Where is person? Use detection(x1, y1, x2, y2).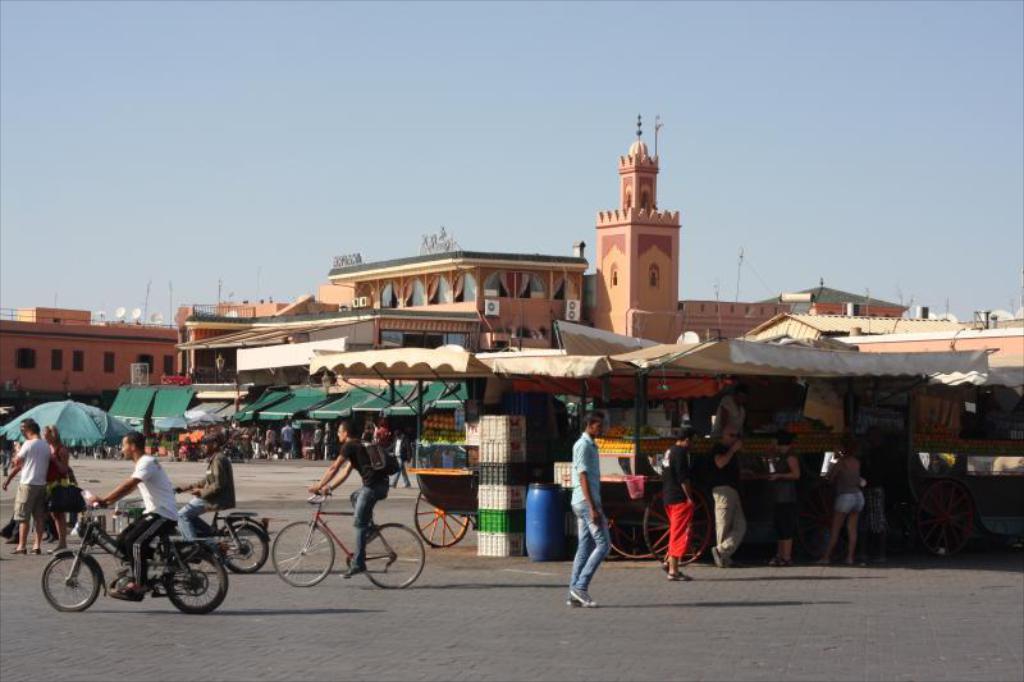
detection(14, 418, 42, 557).
